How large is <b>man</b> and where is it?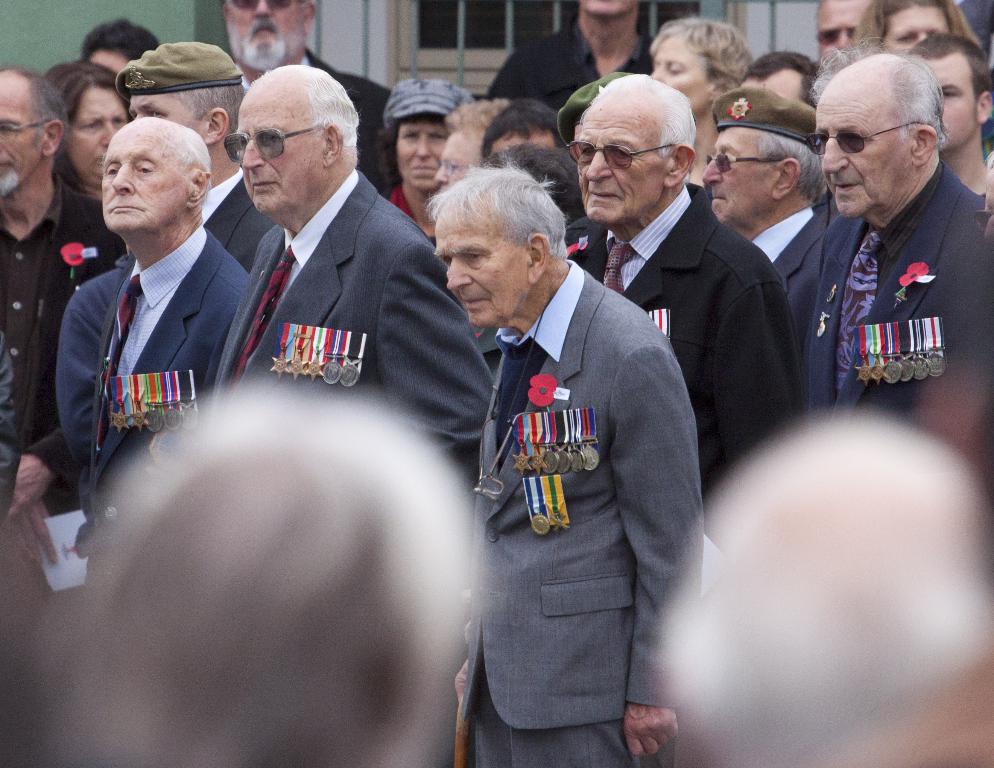
Bounding box: pyautogui.locateOnScreen(441, 119, 719, 767).
